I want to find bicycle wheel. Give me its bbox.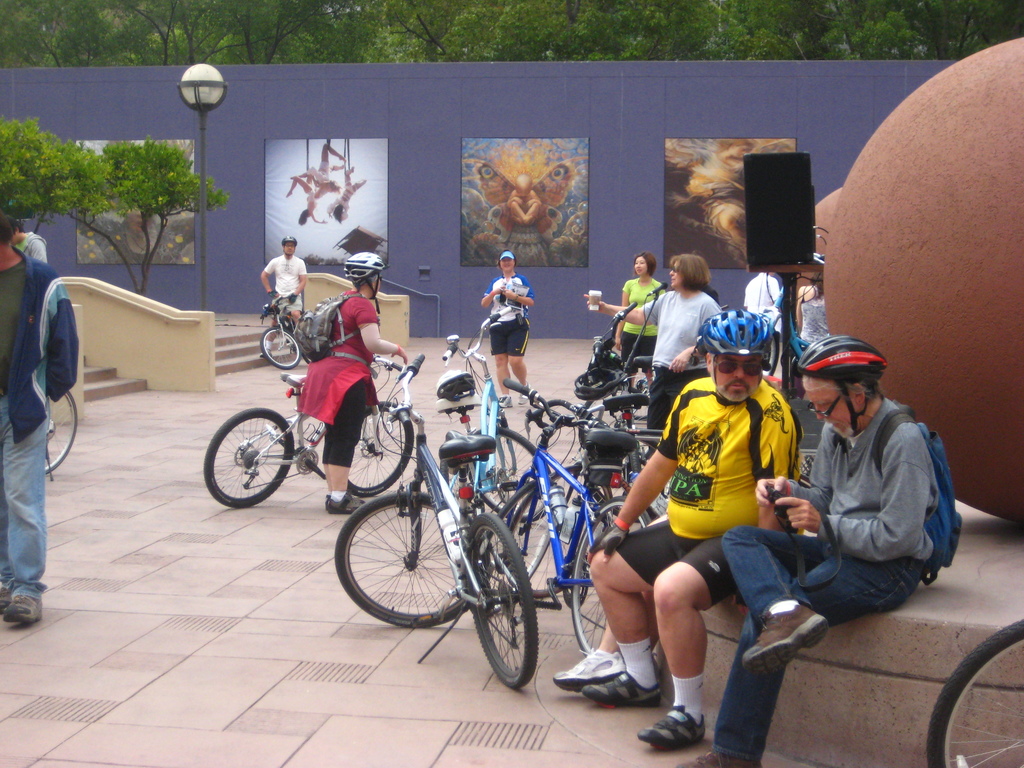
[left=479, top=478, right=568, bottom=616].
